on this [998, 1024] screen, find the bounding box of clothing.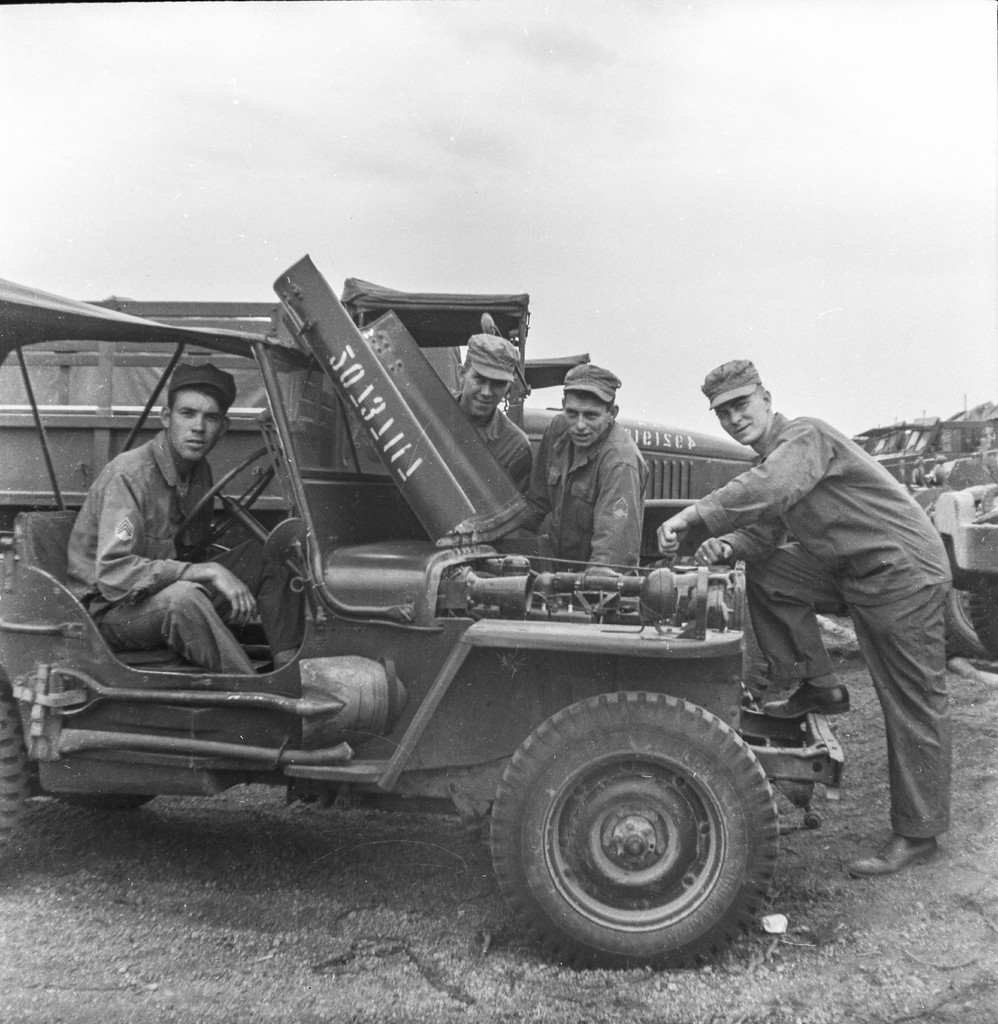
Bounding box: [515,419,658,598].
